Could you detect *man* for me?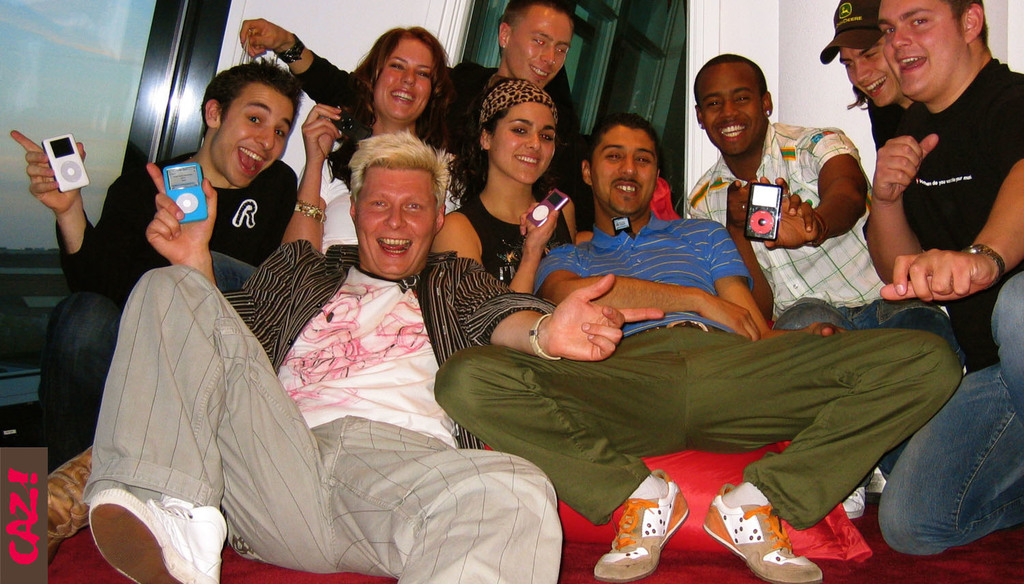
Detection result: l=685, t=48, r=966, b=520.
